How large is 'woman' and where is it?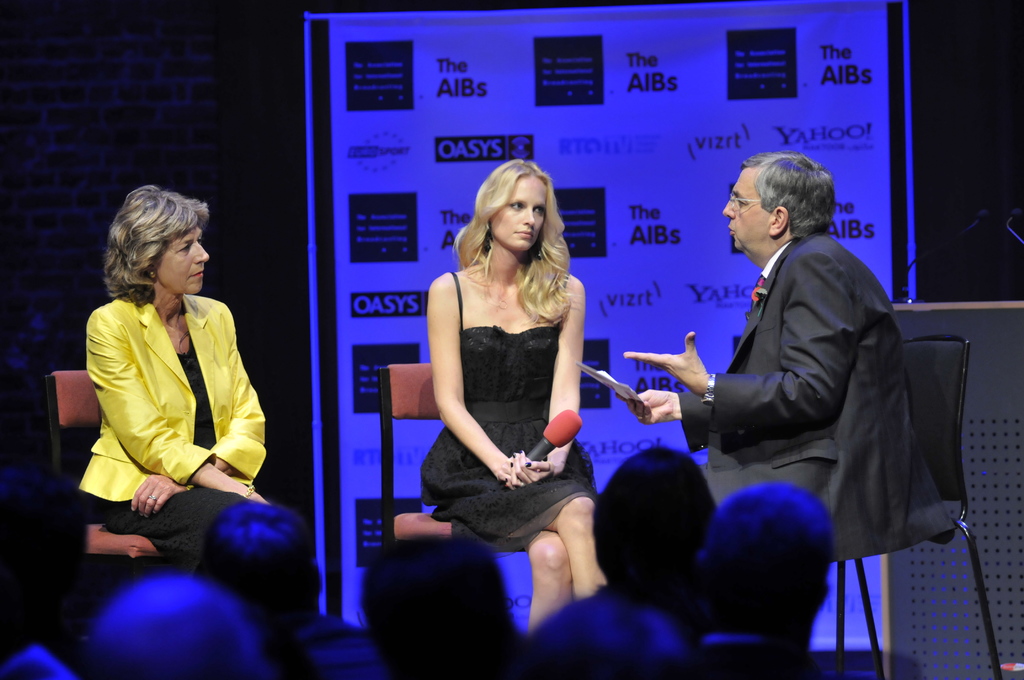
Bounding box: (419,157,604,604).
